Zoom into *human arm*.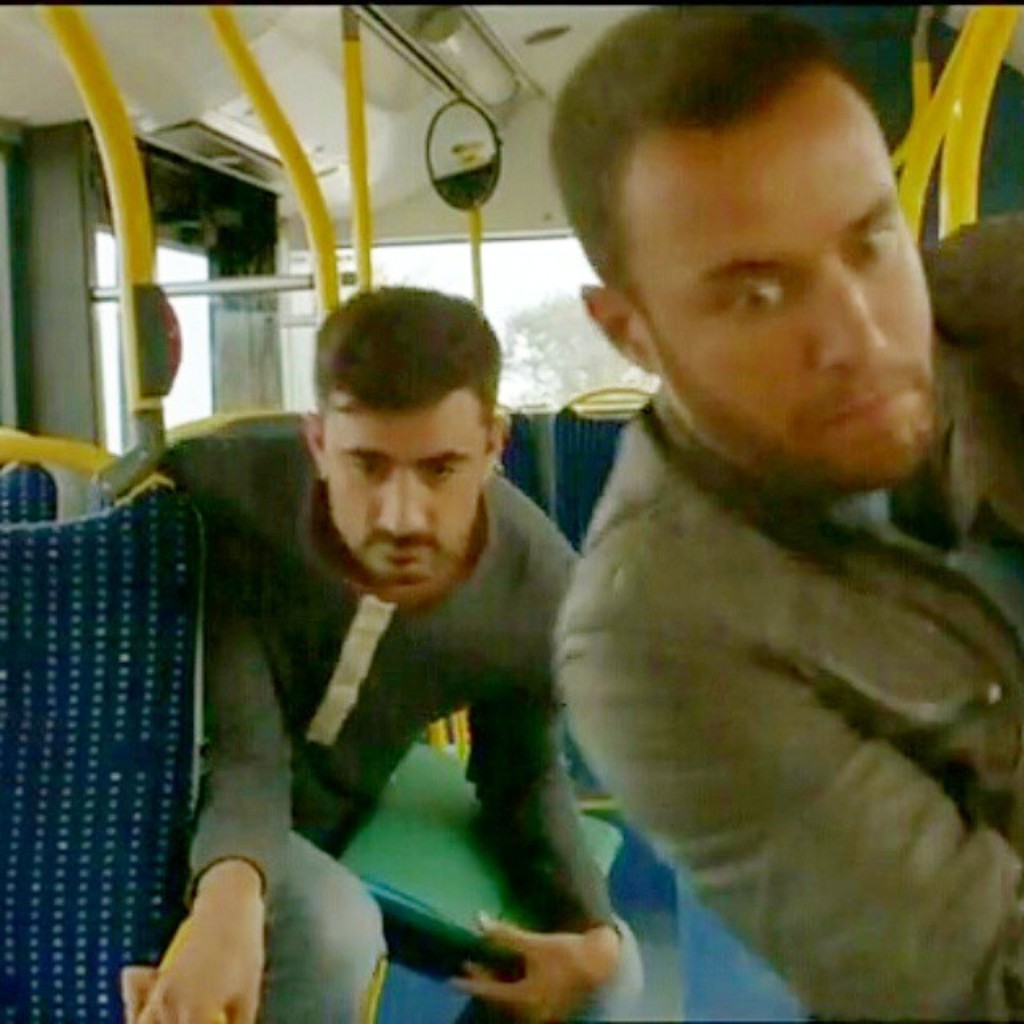
Zoom target: crop(123, 574, 296, 1022).
